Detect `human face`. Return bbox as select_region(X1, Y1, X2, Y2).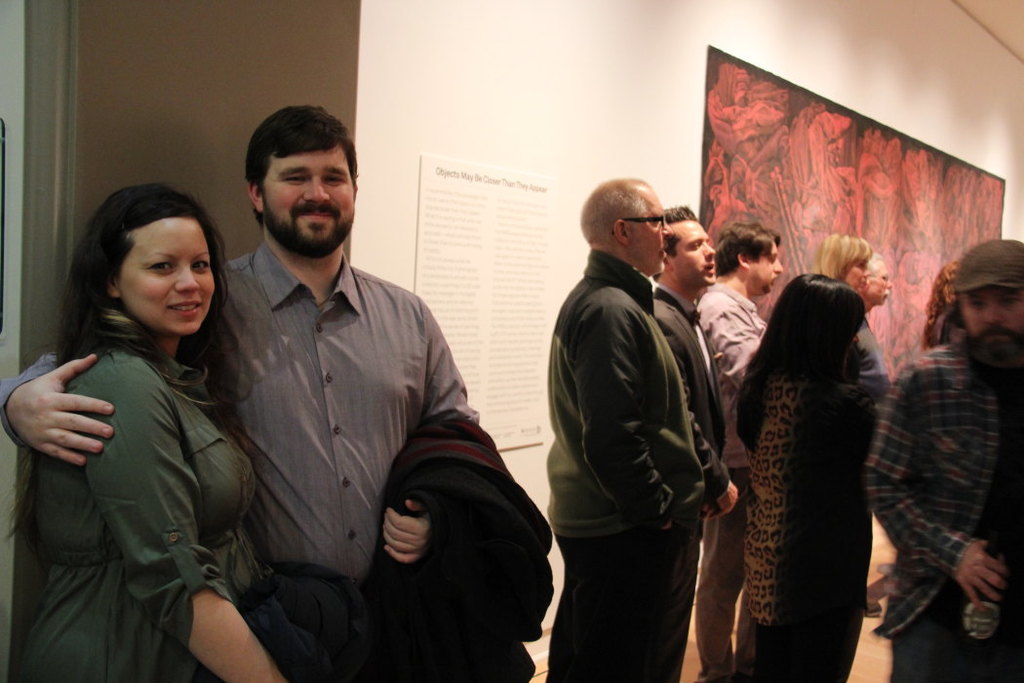
select_region(870, 260, 890, 307).
